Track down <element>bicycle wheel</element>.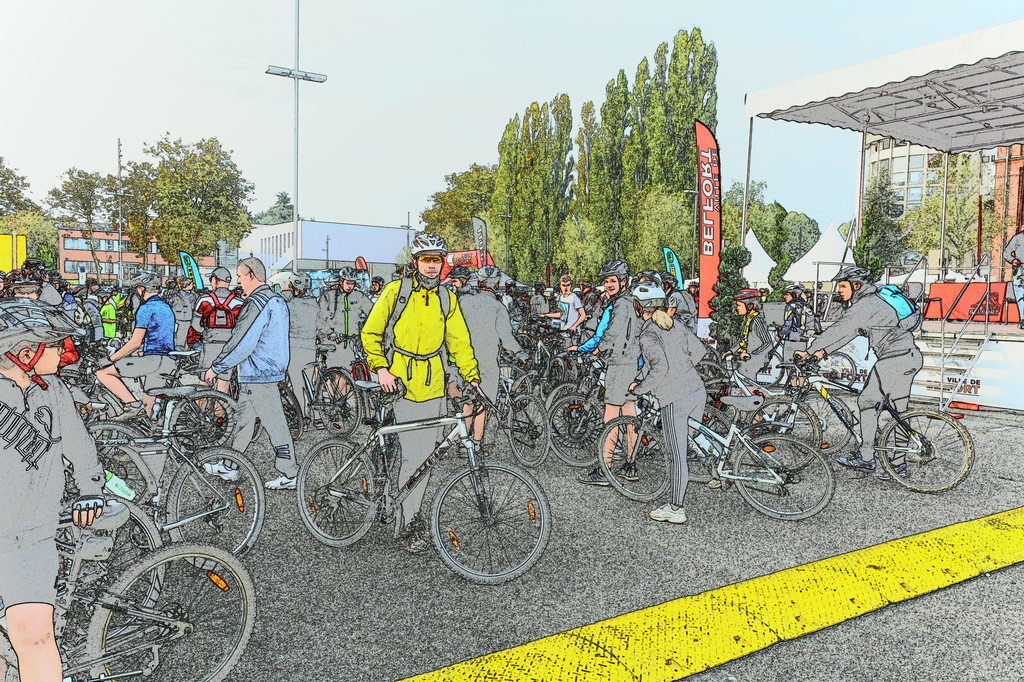
Tracked to 882 410 971 494.
